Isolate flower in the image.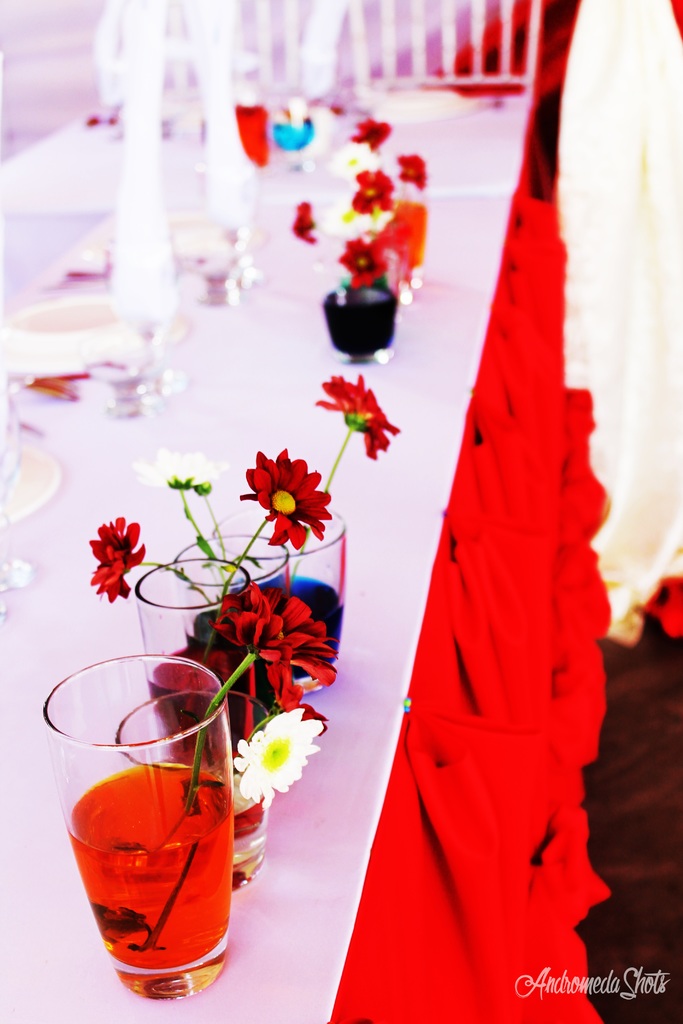
Isolated region: 88 514 147 603.
